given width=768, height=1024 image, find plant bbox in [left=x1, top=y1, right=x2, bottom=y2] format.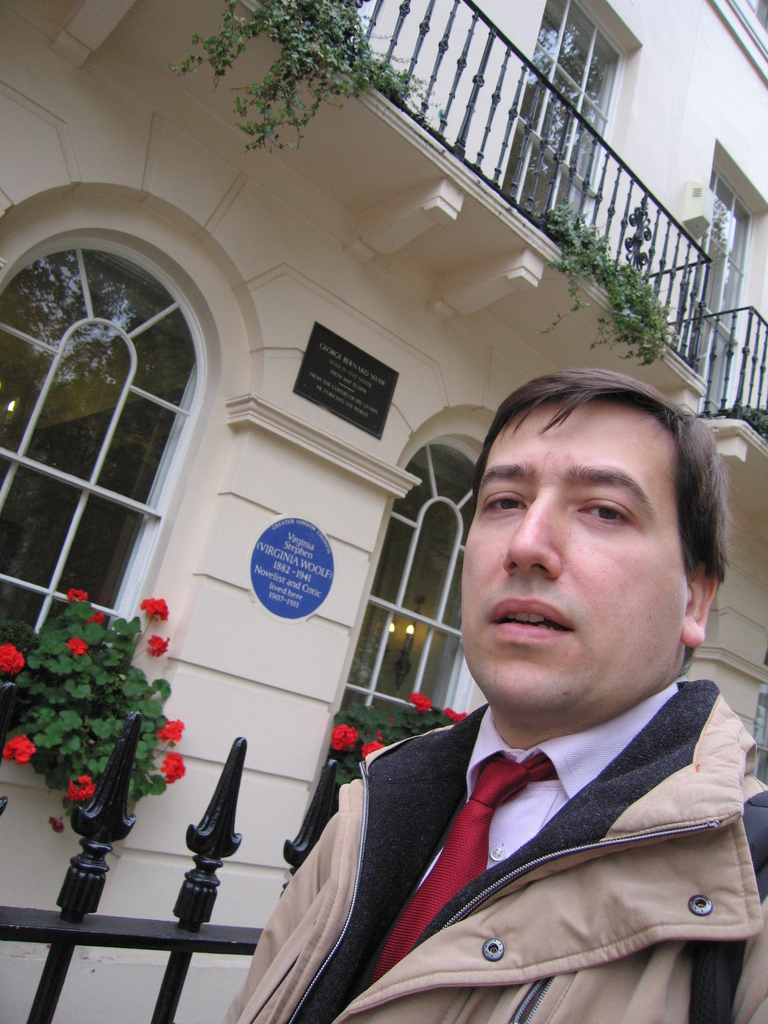
[left=177, top=0, right=457, bottom=161].
